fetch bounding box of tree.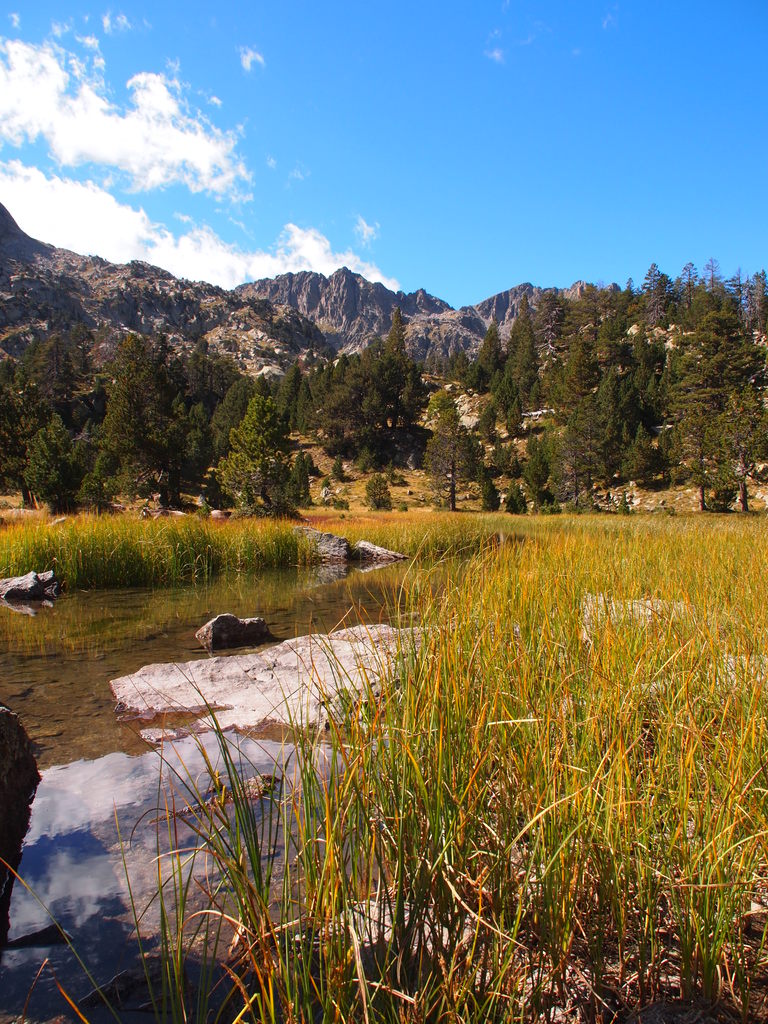
Bbox: <box>424,344,452,376</box>.
